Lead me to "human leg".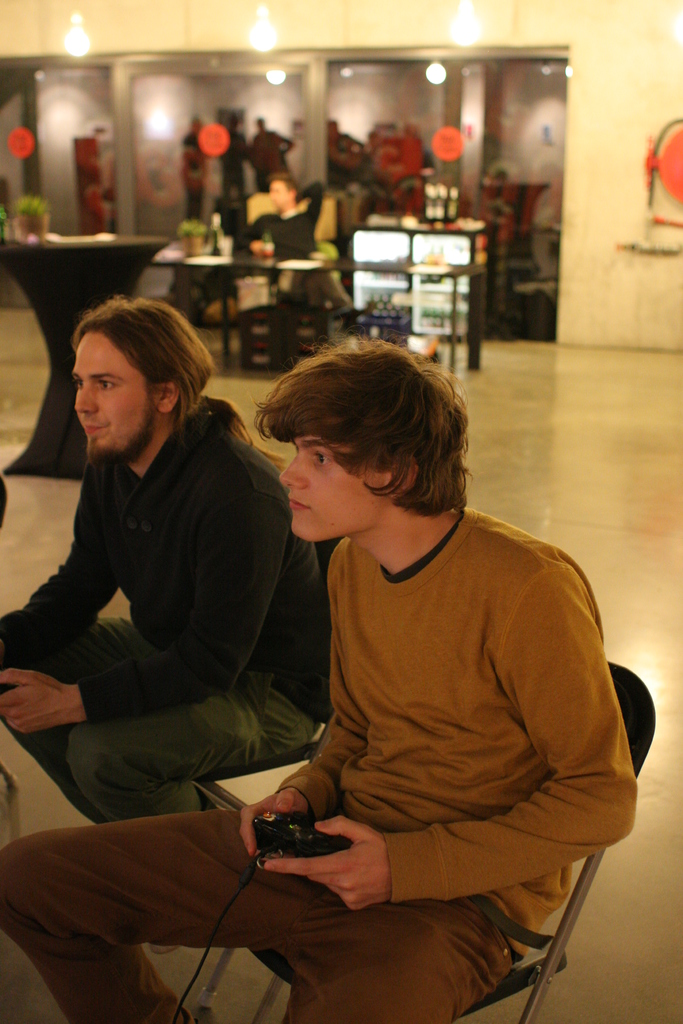
Lead to <region>0, 606, 169, 700</region>.
